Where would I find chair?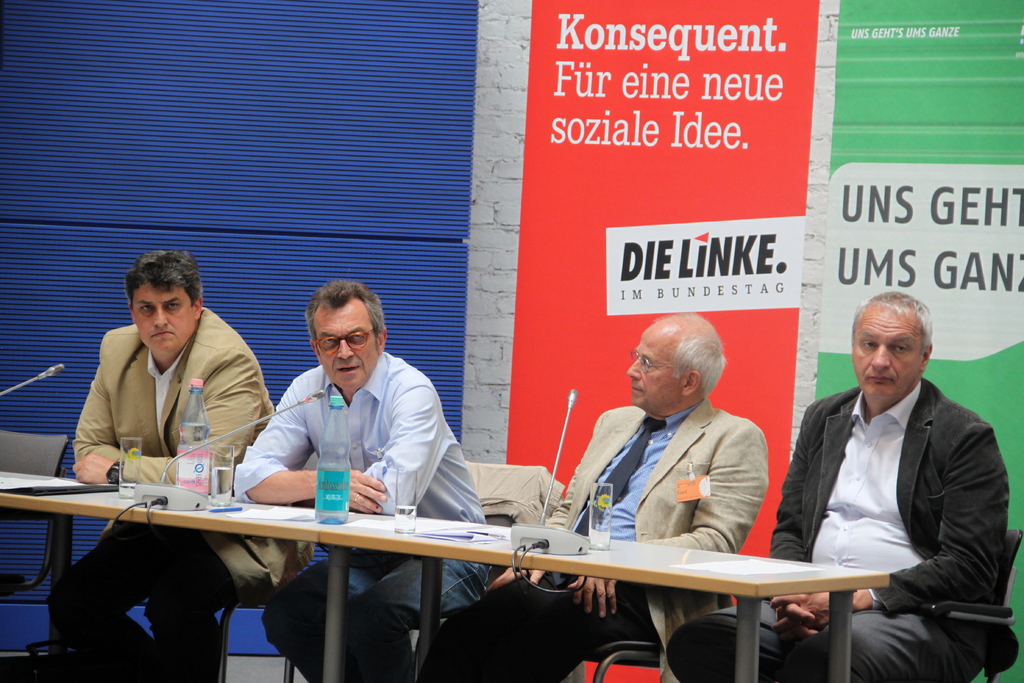
At 275, 461, 558, 682.
